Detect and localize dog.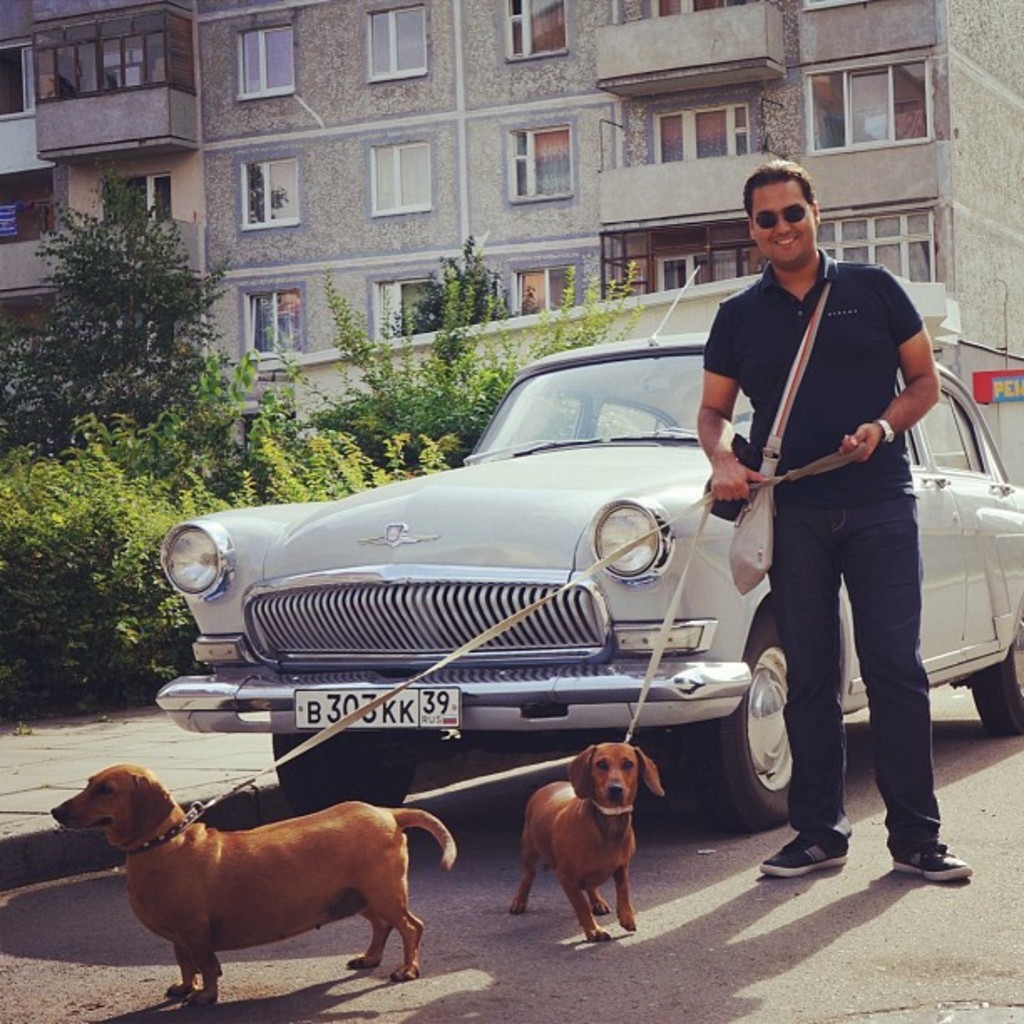
Localized at [54,760,462,1011].
